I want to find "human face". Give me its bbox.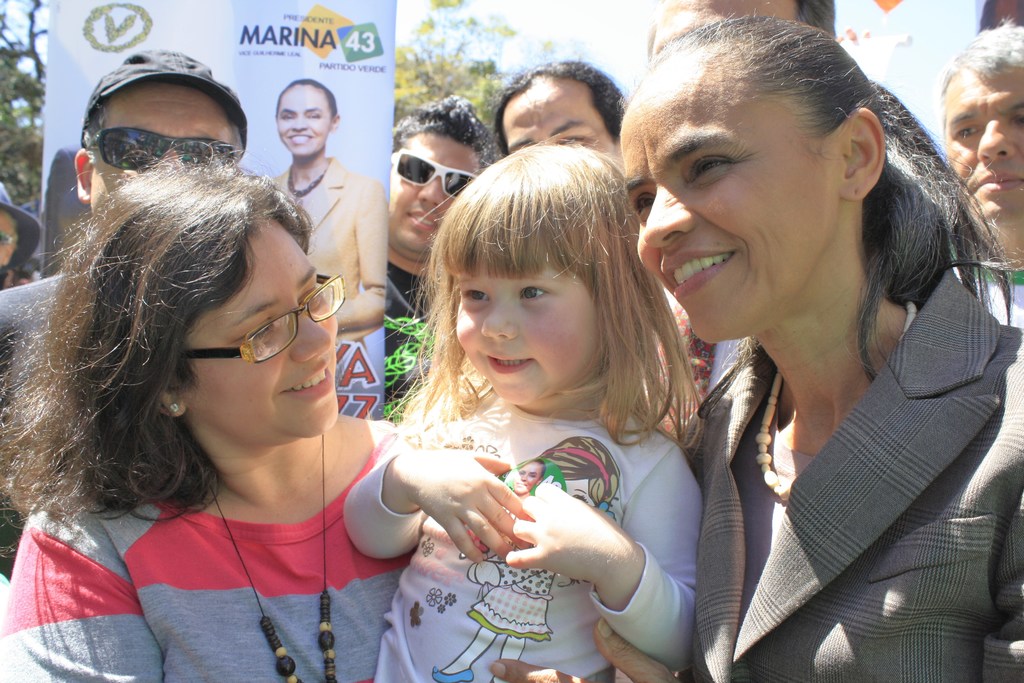
x1=942, y1=65, x2=1023, y2=260.
